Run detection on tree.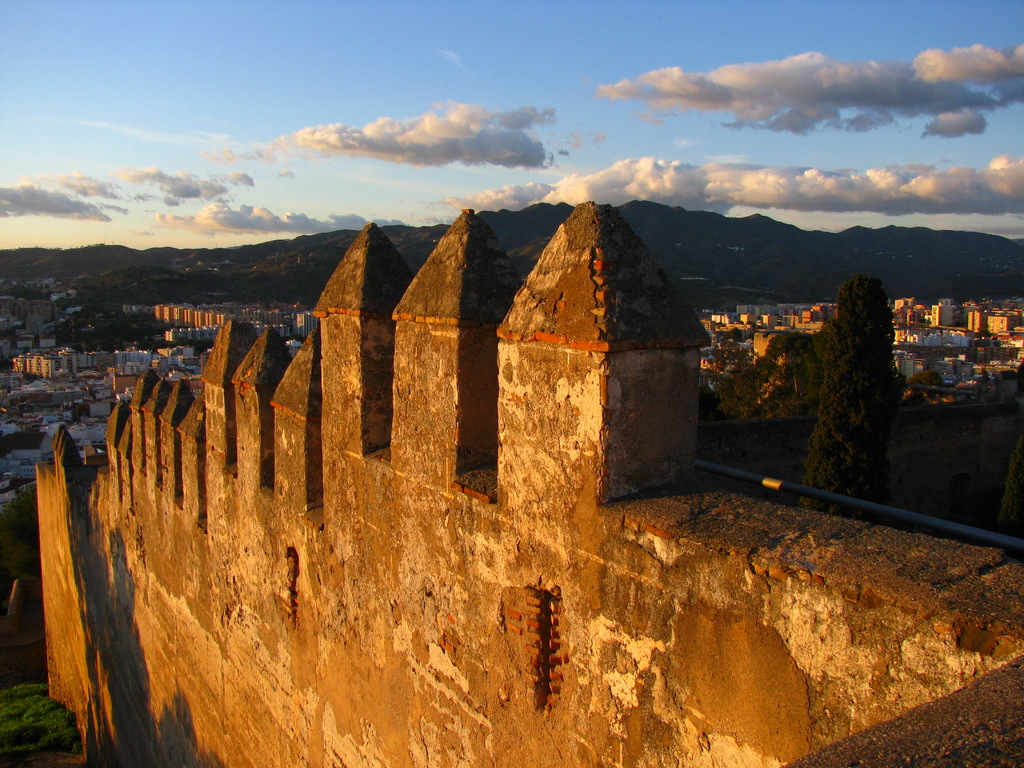
Result: 808 245 924 484.
